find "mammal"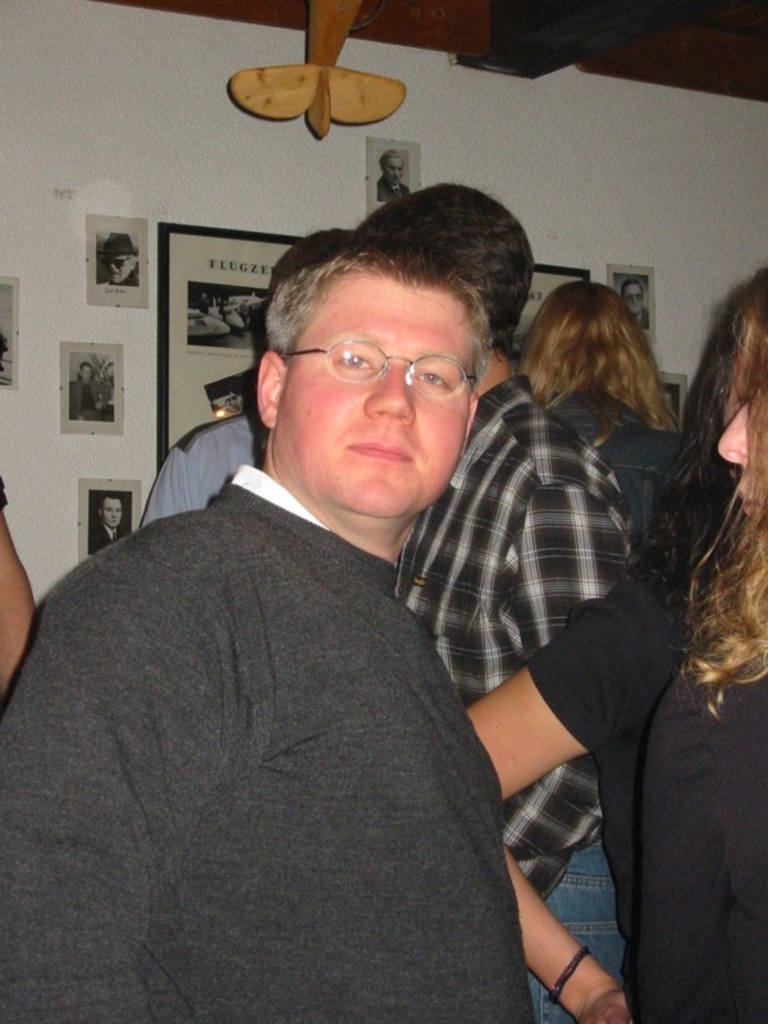
(x1=93, y1=232, x2=138, y2=282)
